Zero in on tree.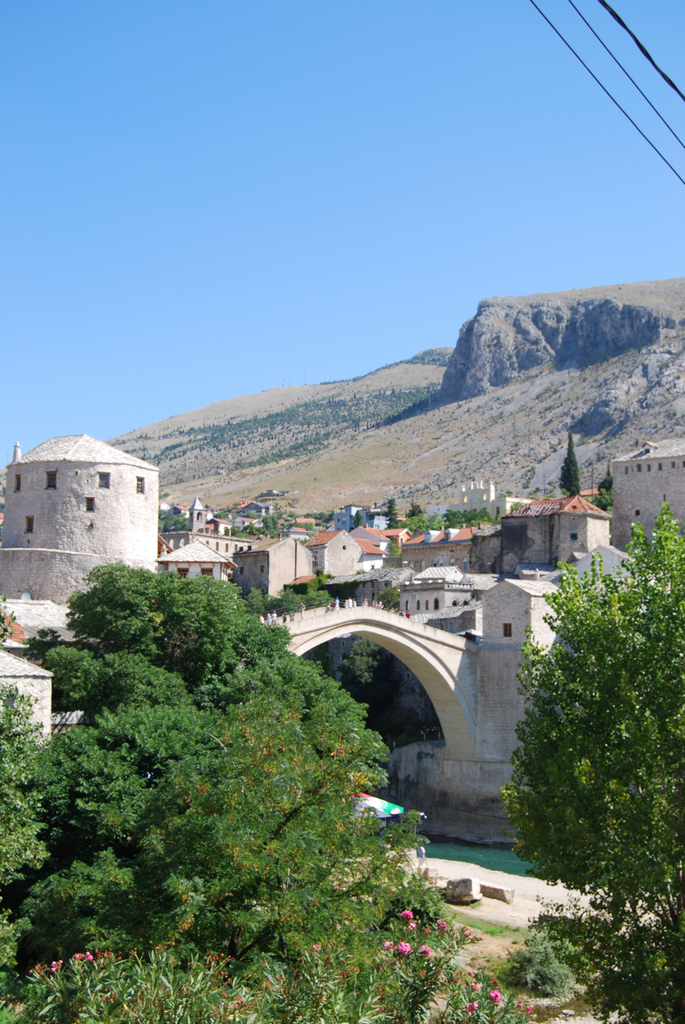
Zeroed in: select_region(560, 433, 583, 501).
